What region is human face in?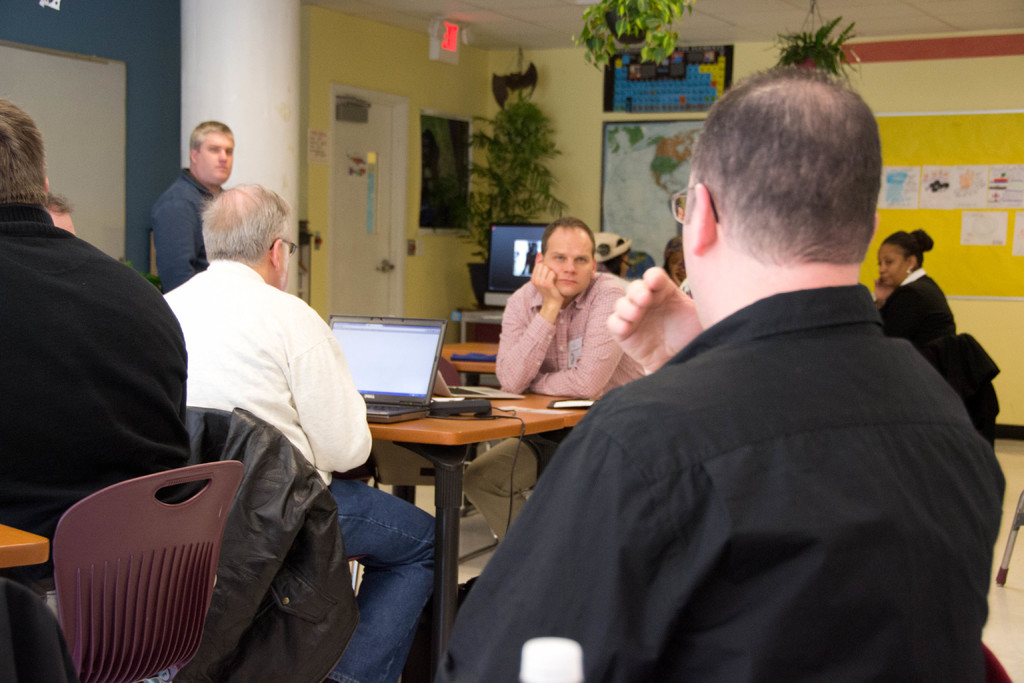
box=[878, 240, 906, 290].
